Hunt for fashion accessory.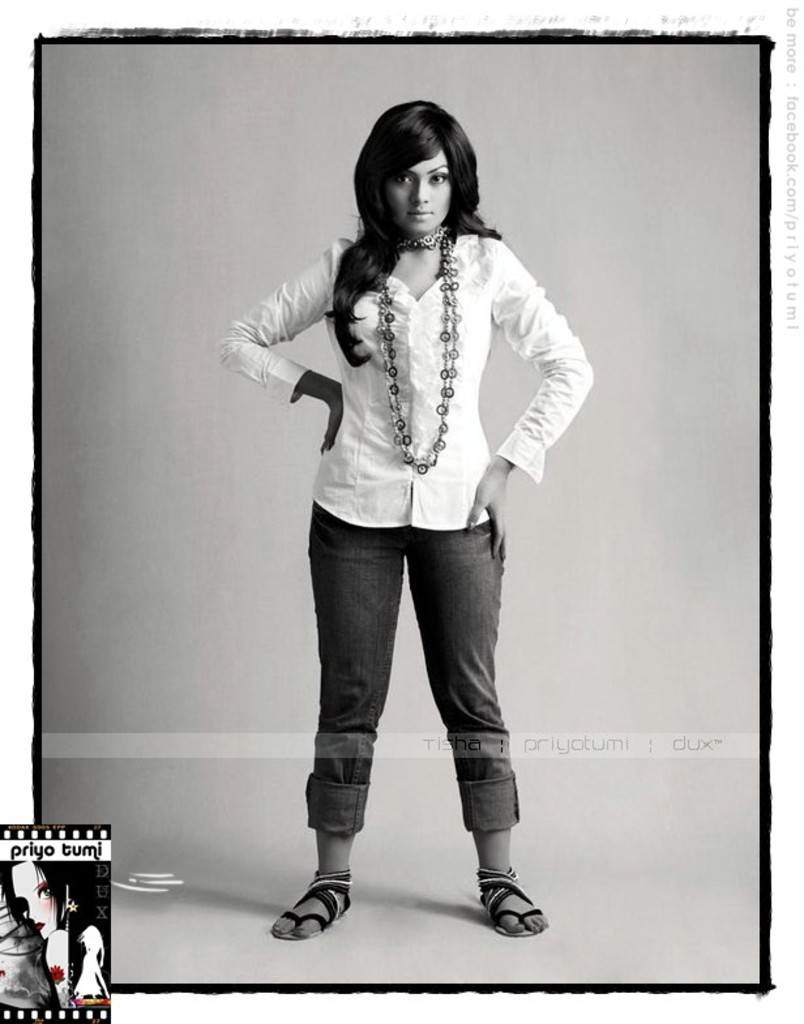
Hunted down at BBox(376, 226, 462, 475).
